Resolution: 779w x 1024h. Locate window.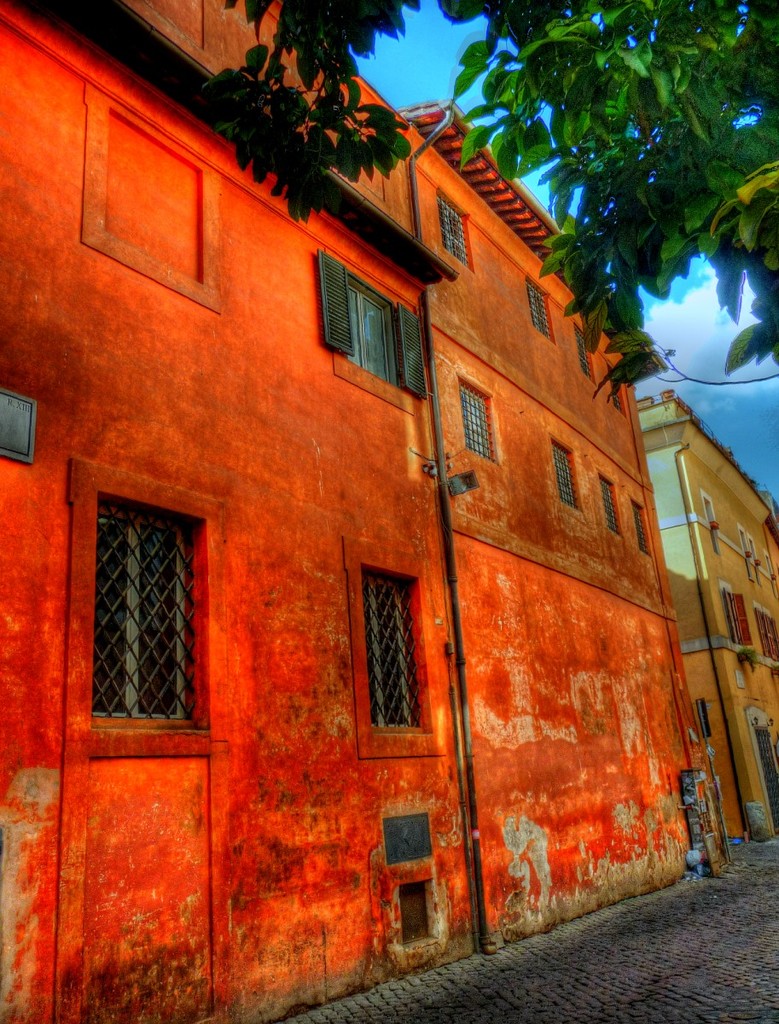
{"left": 599, "top": 471, "right": 625, "bottom": 540}.
